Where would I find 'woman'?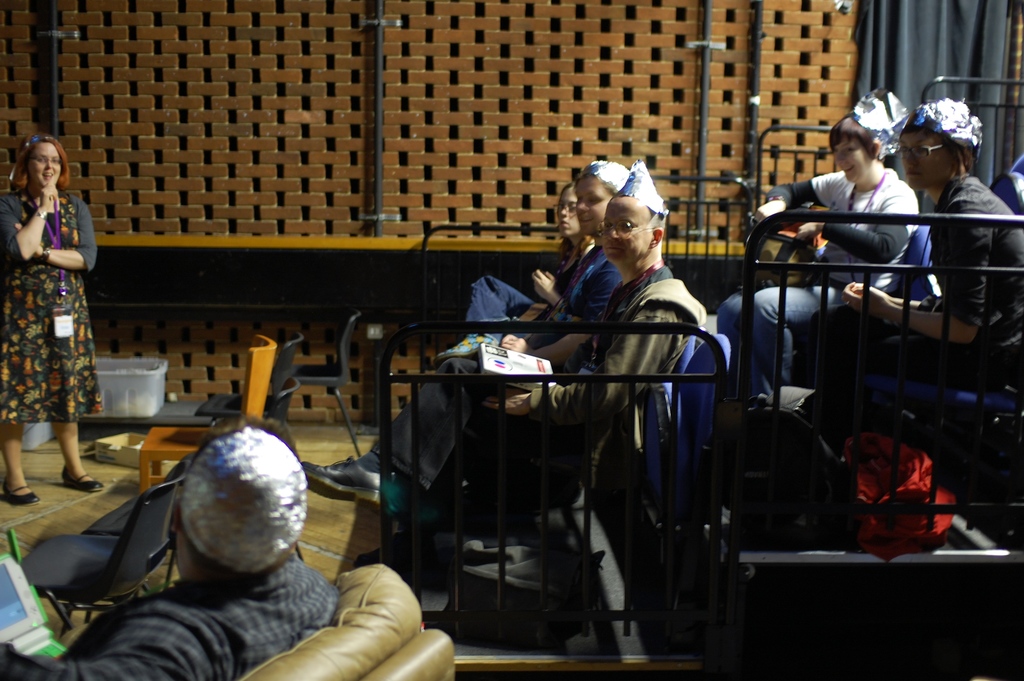
At (0,133,107,507).
